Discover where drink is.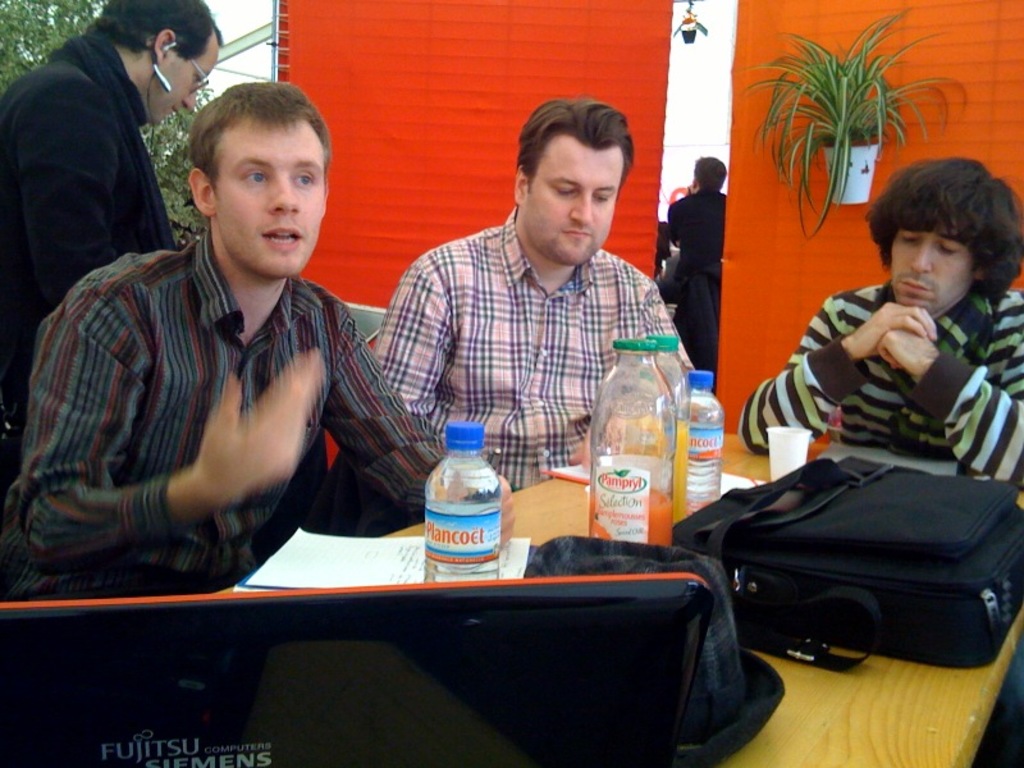
Discovered at (684, 370, 732, 511).
